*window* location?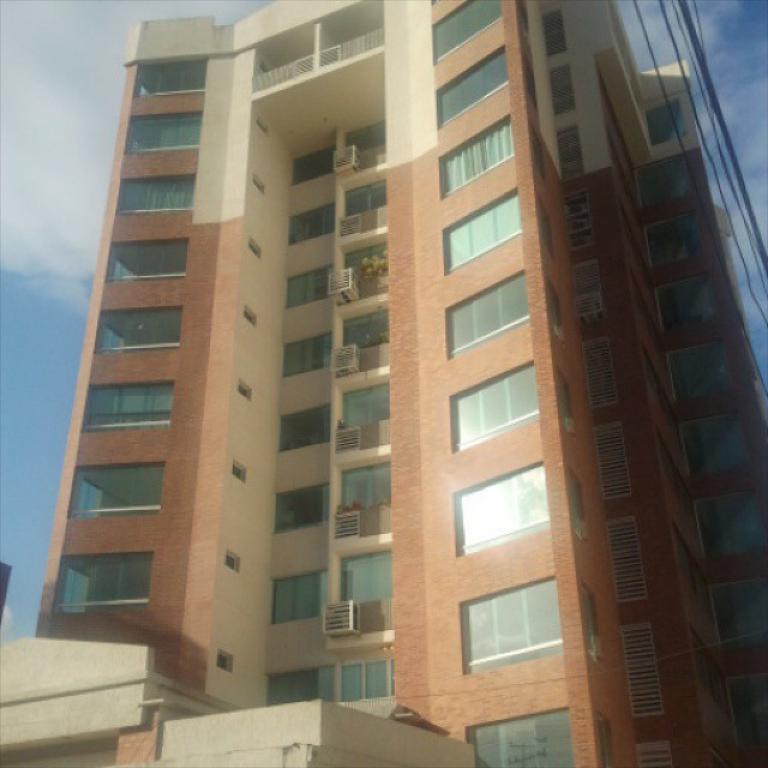
bbox=[562, 374, 576, 433]
